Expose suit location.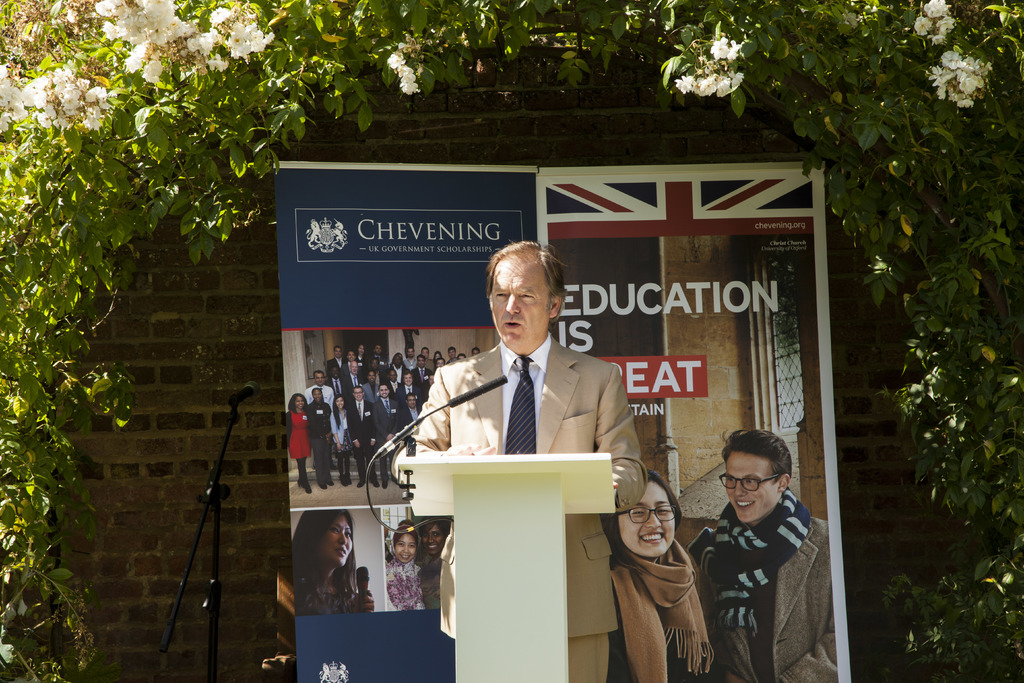
Exposed at <box>400,402,420,426</box>.
